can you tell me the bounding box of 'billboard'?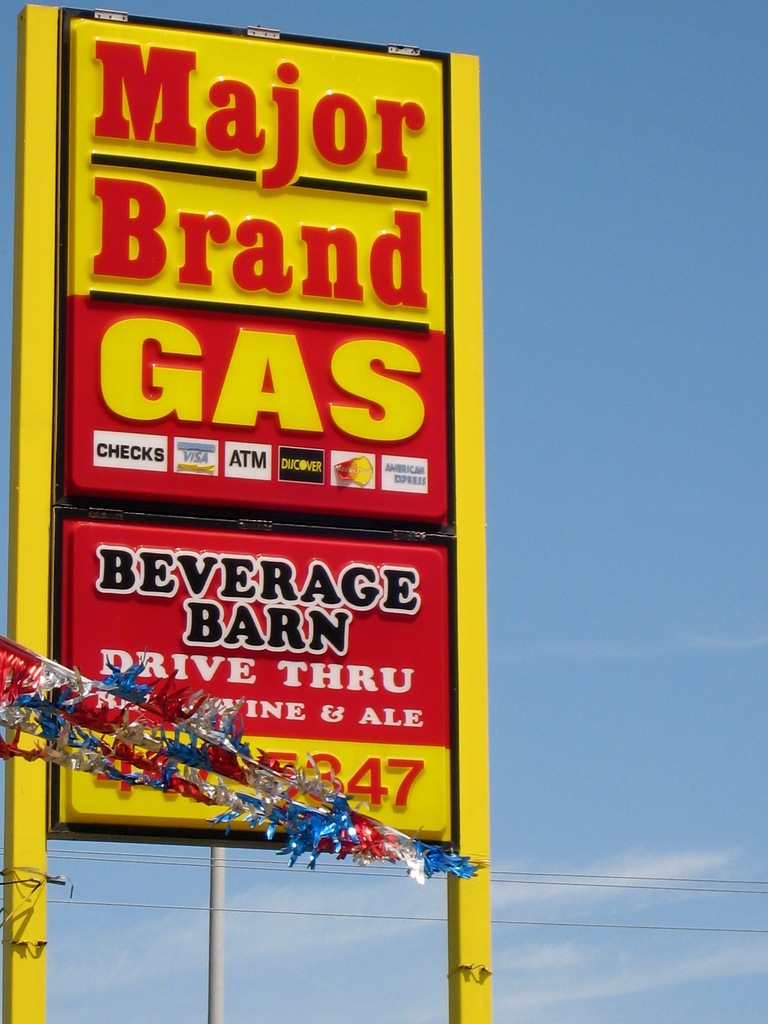
<region>18, 16, 460, 753</region>.
